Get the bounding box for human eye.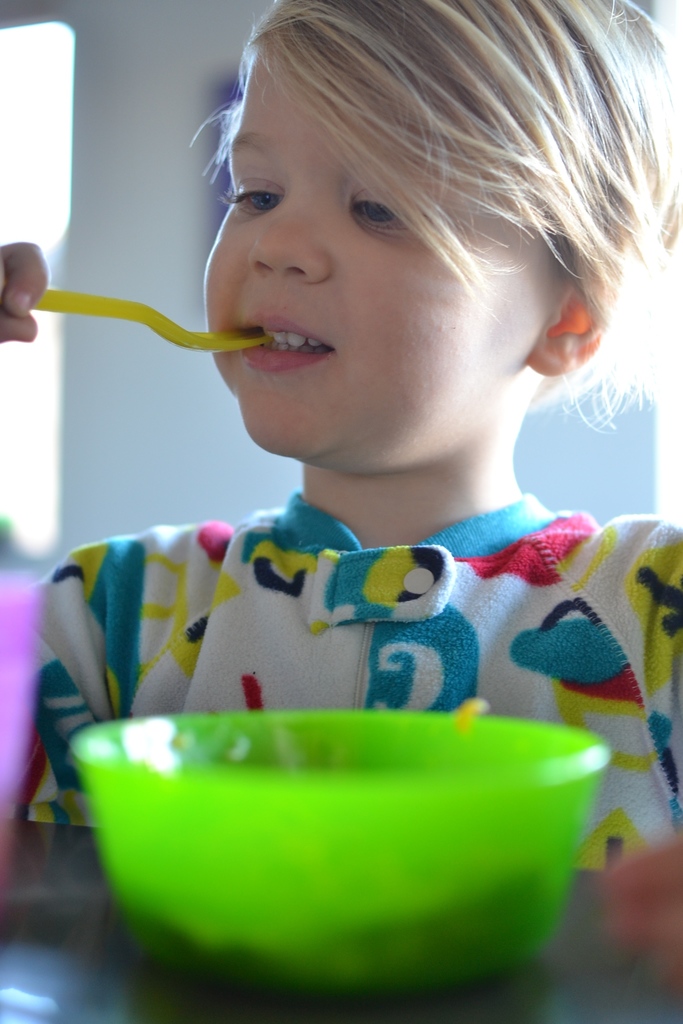
crop(227, 165, 287, 218).
